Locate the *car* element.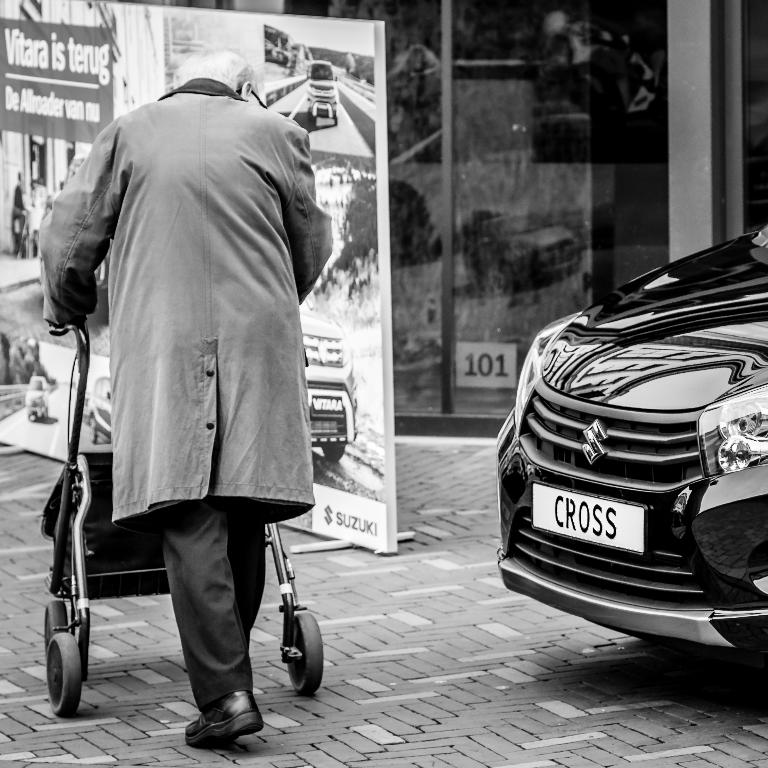
Element bbox: 301, 299, 360, 467.
